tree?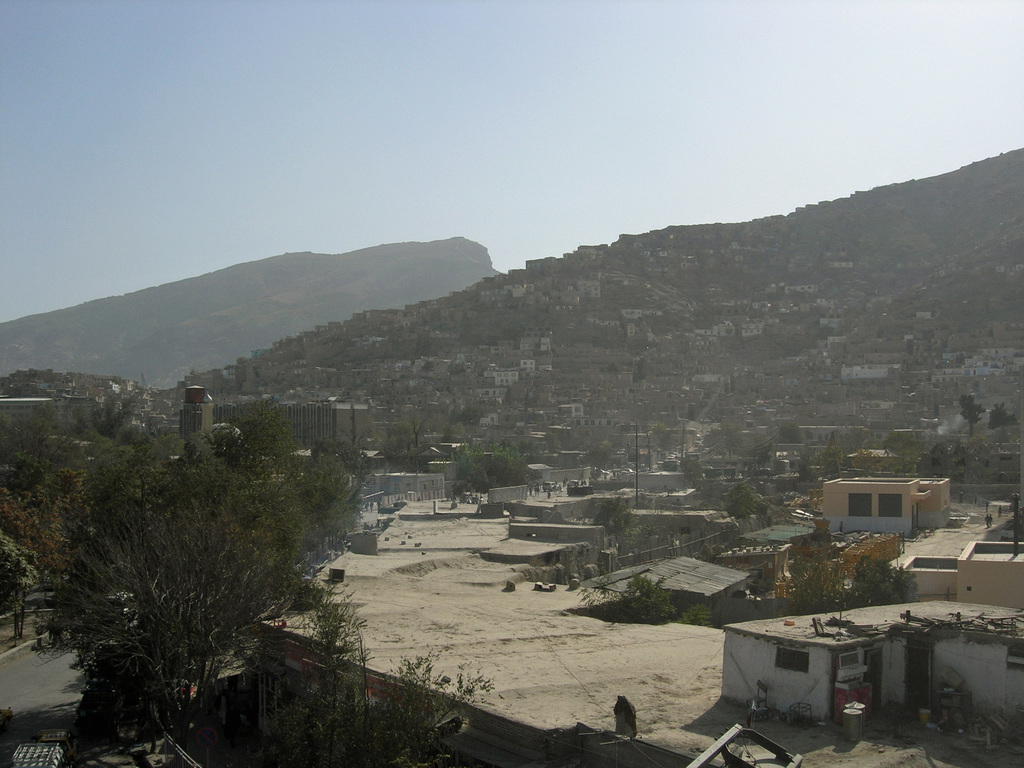
locate(352, 412, 468, 452)
